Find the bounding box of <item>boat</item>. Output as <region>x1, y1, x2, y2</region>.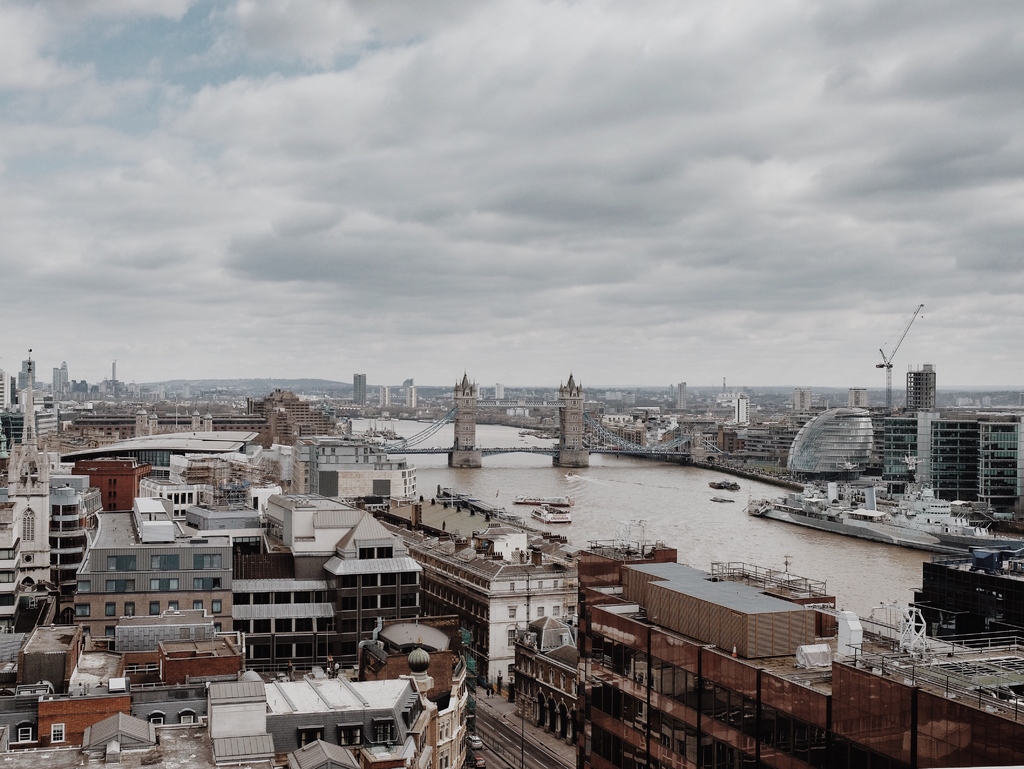
<region>724, 479, 740, 489</region>.
